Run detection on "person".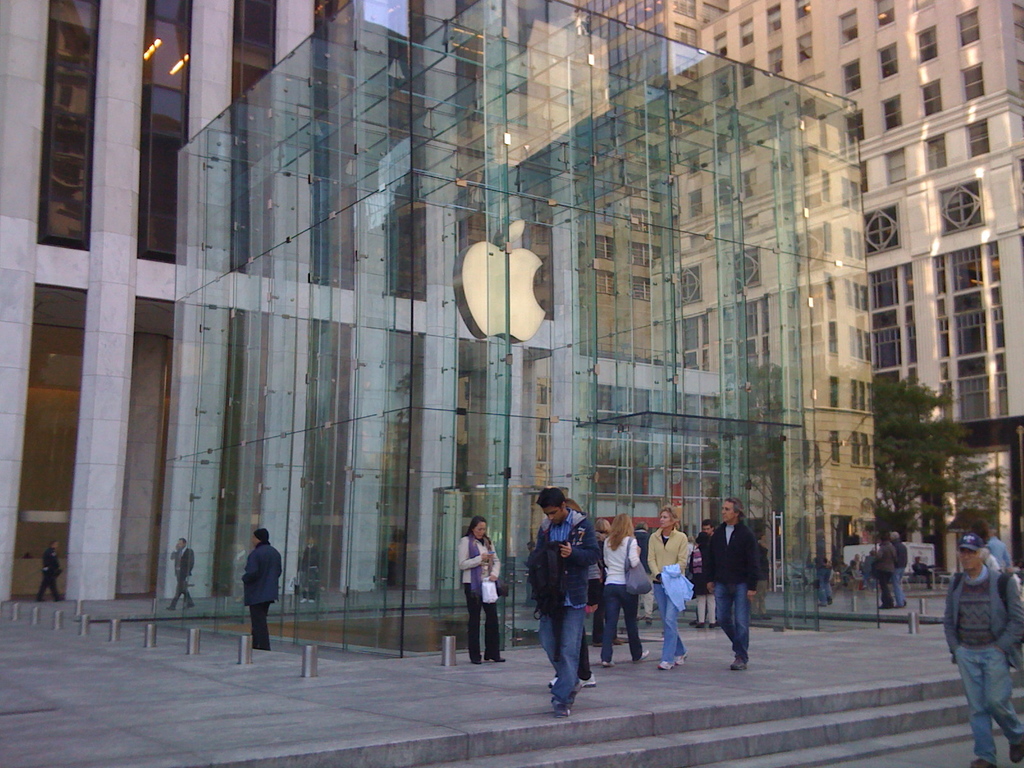
Result: {"x1": 36, "y1": 538, "x2": 69, "y2": 610}.
